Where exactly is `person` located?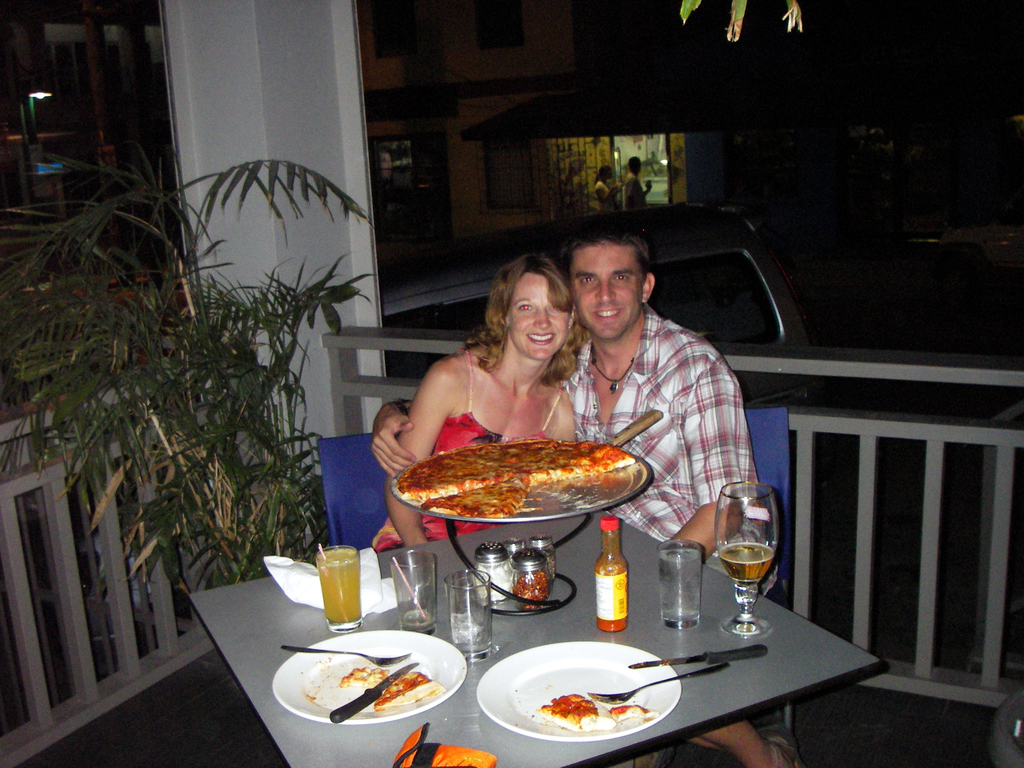
Its bounding box is 373/232/807/767.
